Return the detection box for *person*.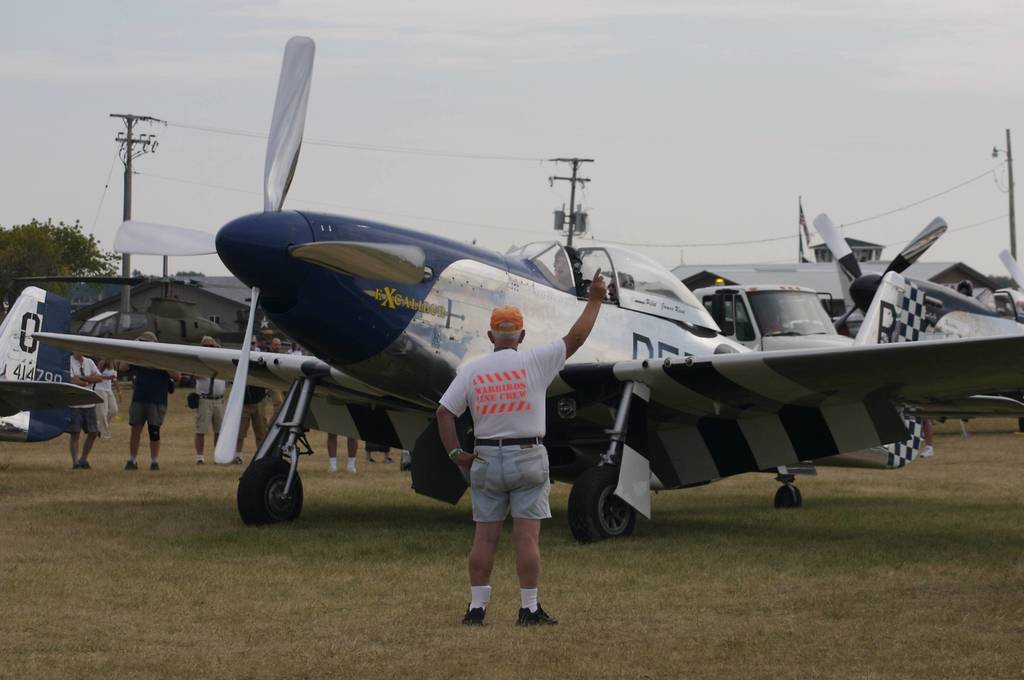
bbox=[121, 331, 184, 471].
